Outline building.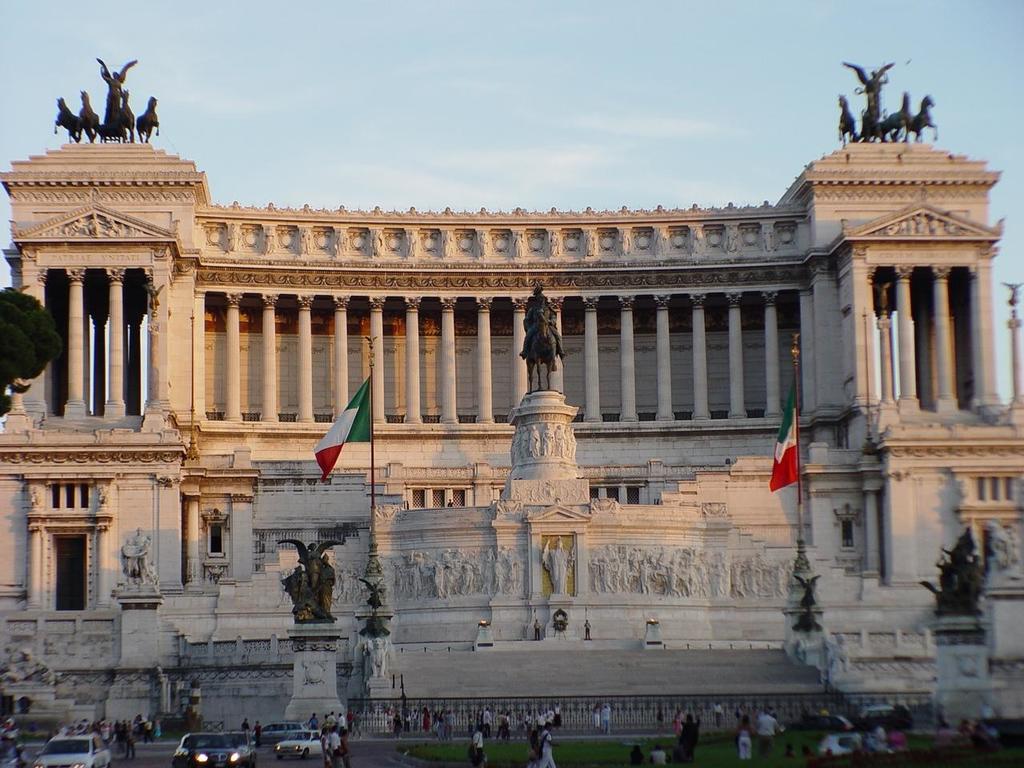
Outline: l=0, t=38, r=1022, b=767.
